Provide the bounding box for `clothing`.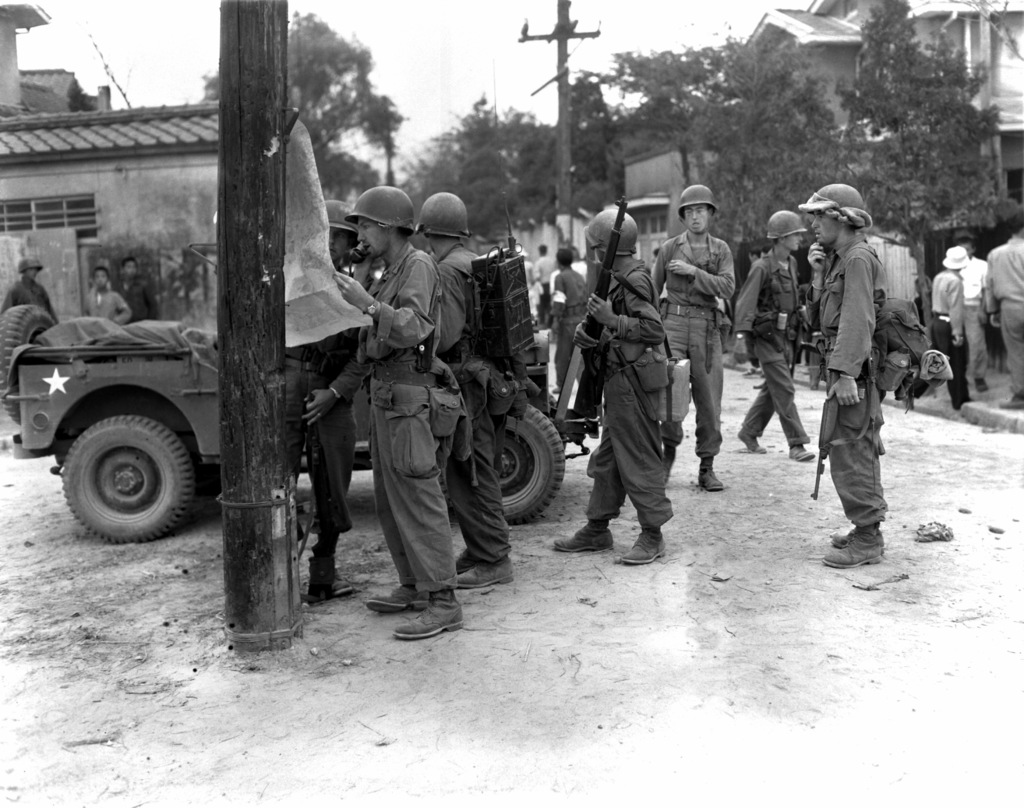
{"x1": 550, "y1": 261, "x2": 586, "y2": 392}.
